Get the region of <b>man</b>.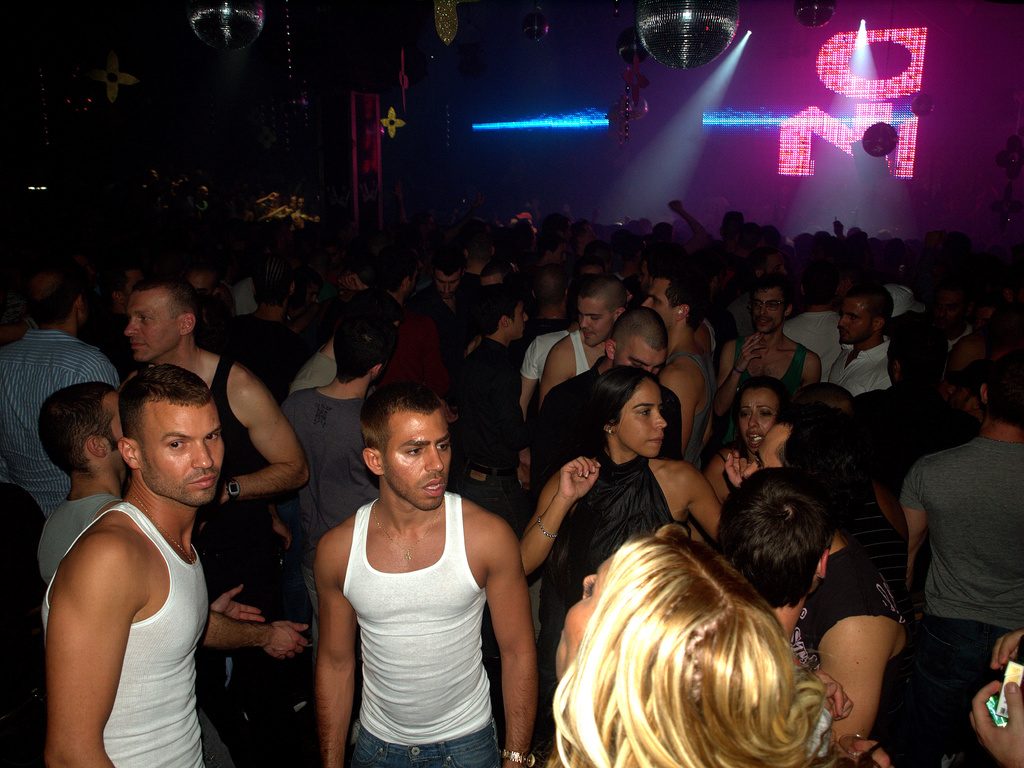
<bbox>830, 277, 895, 391</bbox>.
